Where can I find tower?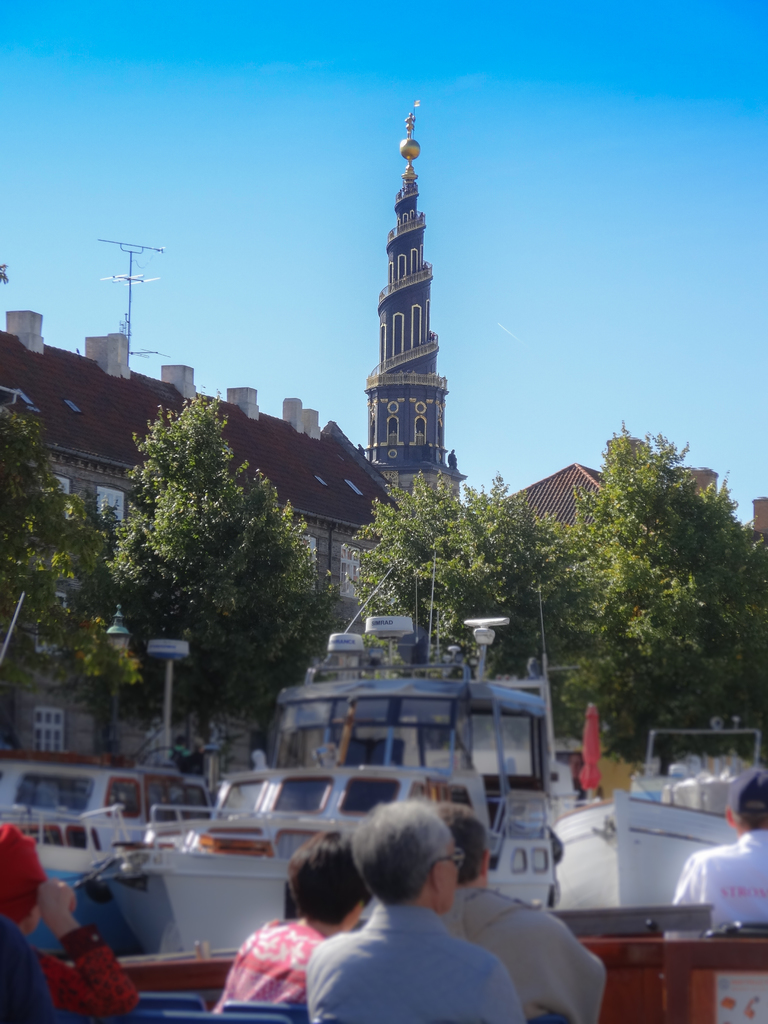
You can find it at BBox(353, 109, 468, 484).
